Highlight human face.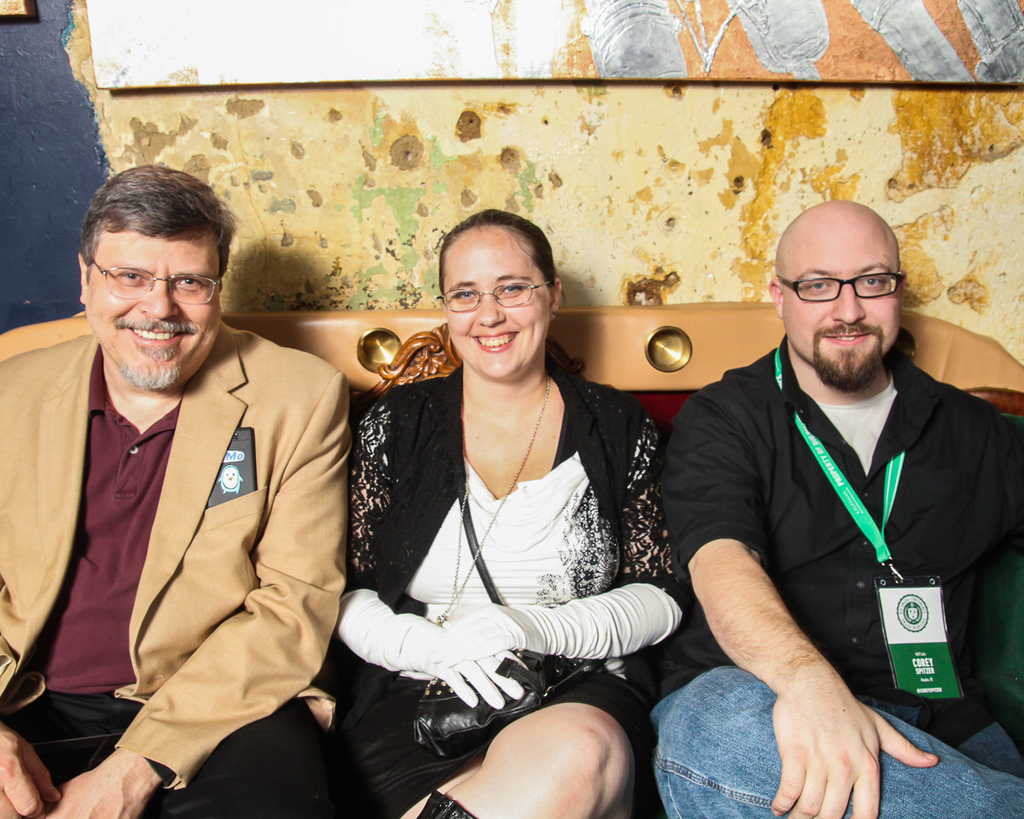
Highlighted region: left=439, top=229, right=556, bottom=379.
